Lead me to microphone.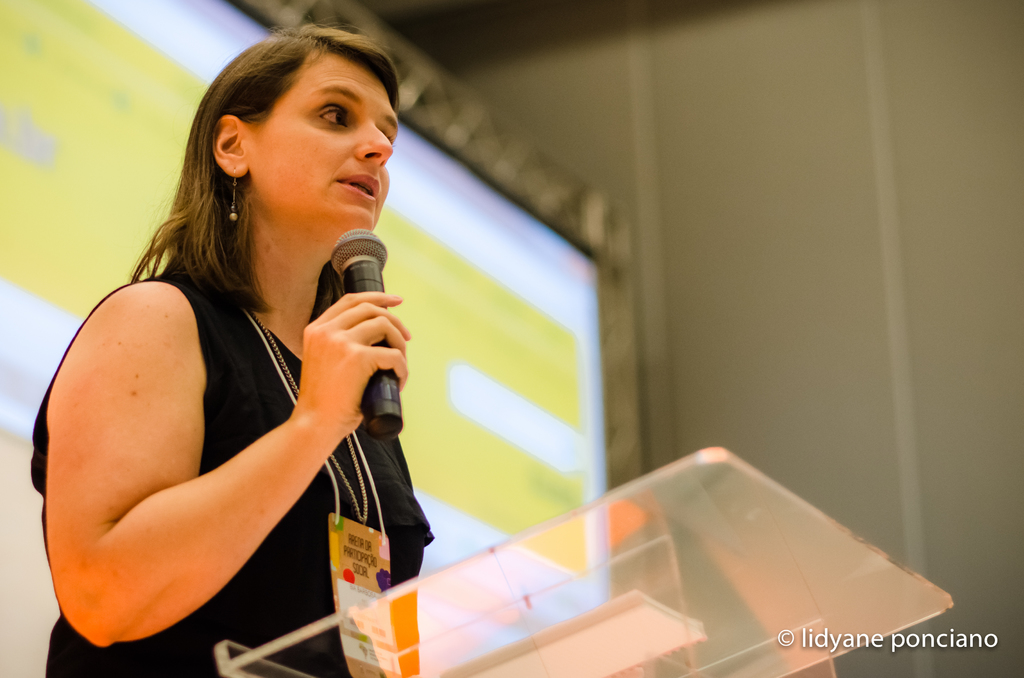
Lead to x1=328 y1=225 x2=404 y2=444.
